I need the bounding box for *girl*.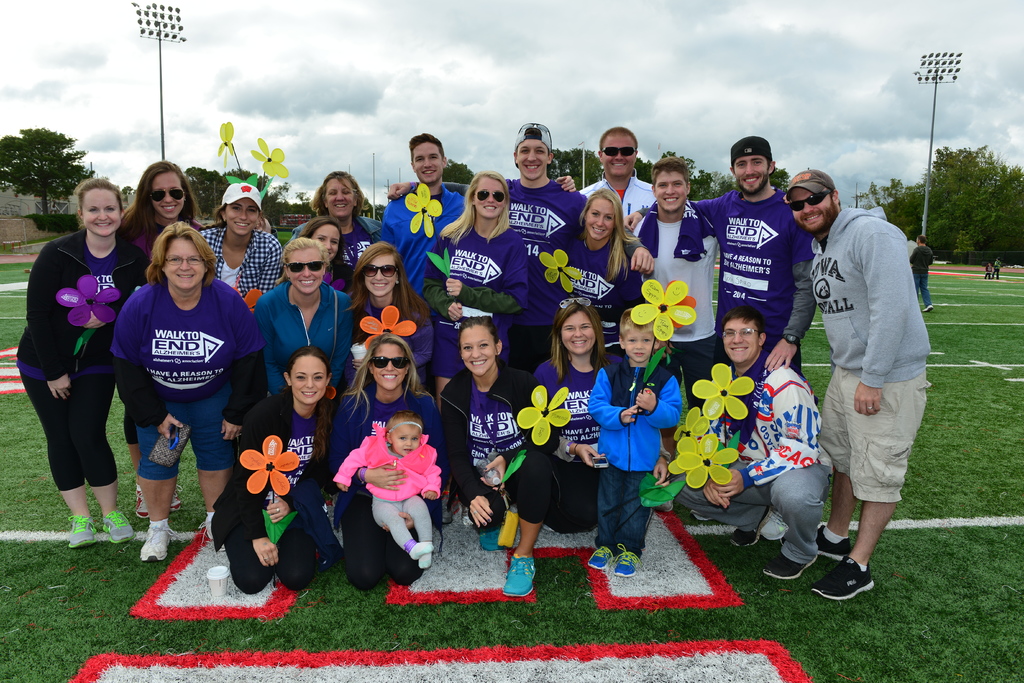
Here it is: (445, 313, 563, 598).
